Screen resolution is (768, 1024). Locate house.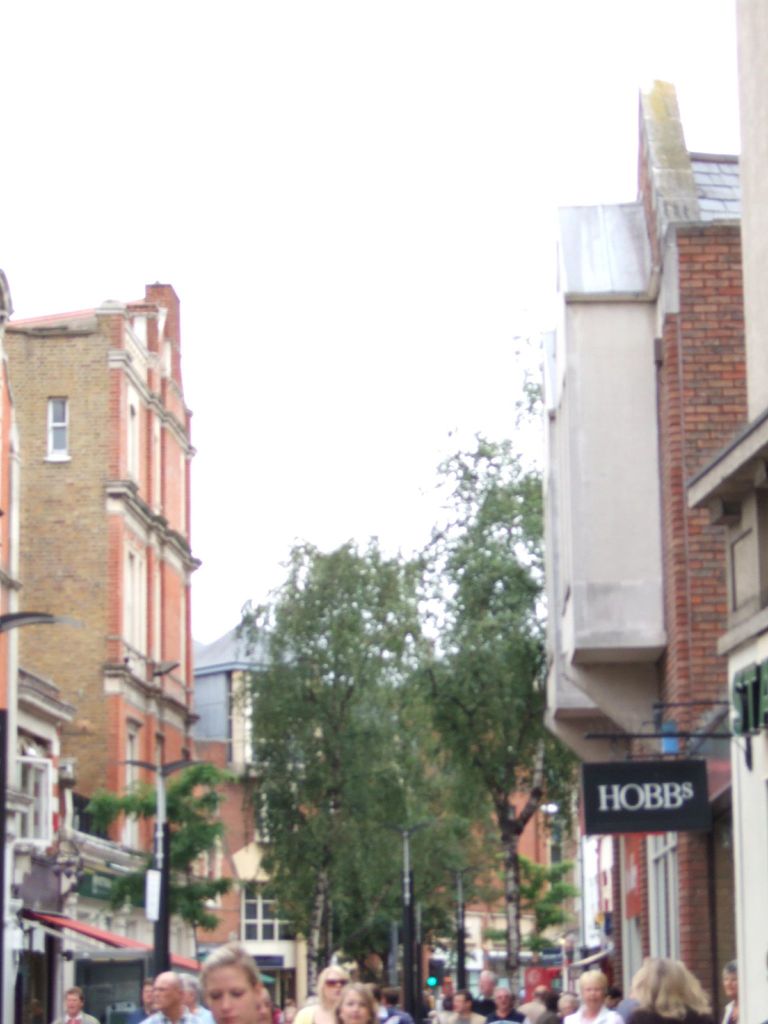
select_region(104, 765, 220, 951).
